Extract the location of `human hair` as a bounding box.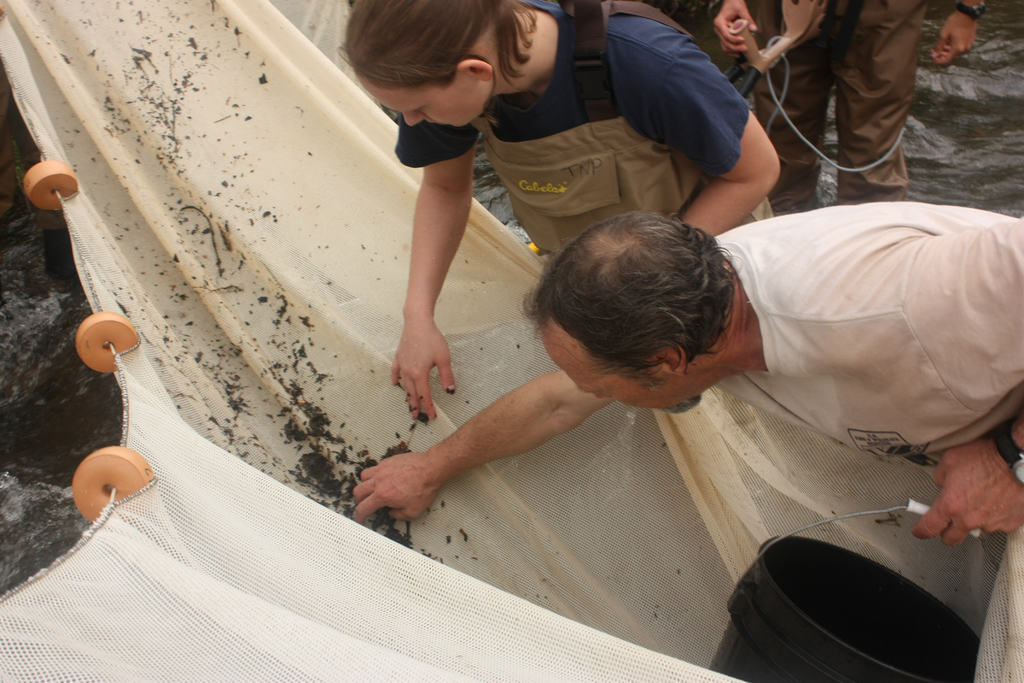
x1=337, y1=0, x2=538, y2=90.
